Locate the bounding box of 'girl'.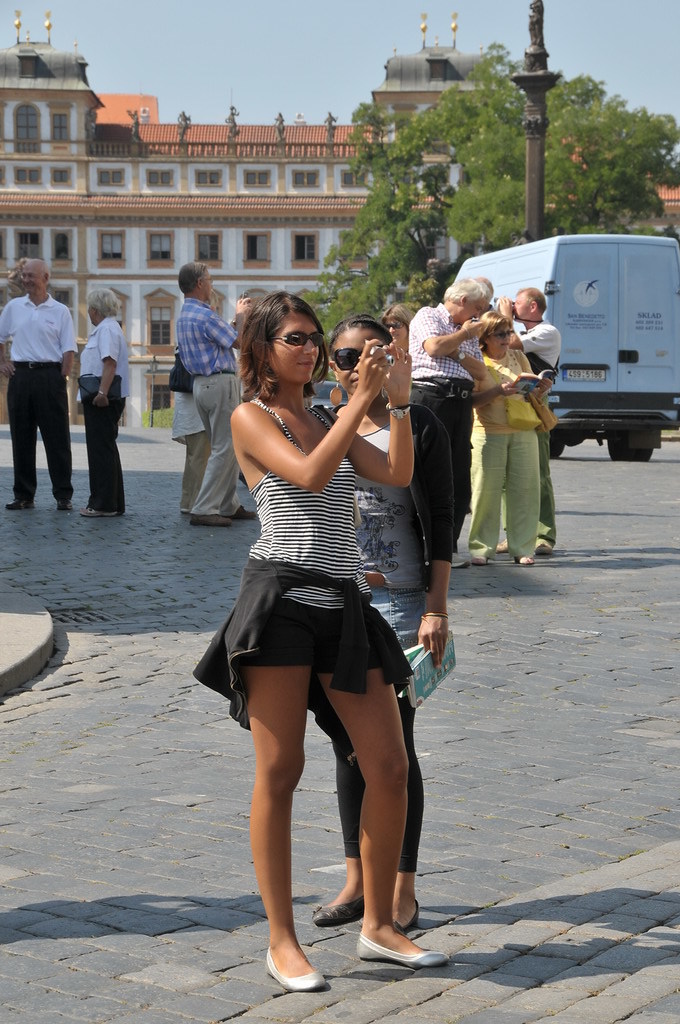
Bounding box: <bbox>198, 289, 415, 996</bbox>.
